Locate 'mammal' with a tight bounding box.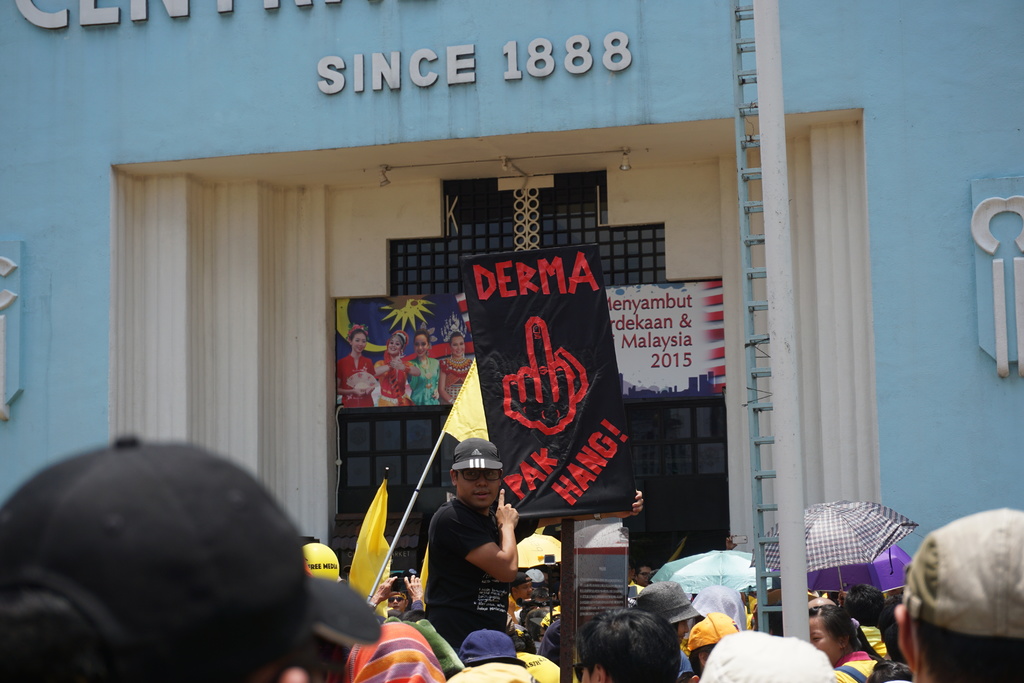
bbox=(884, 503, 1023, 679).
